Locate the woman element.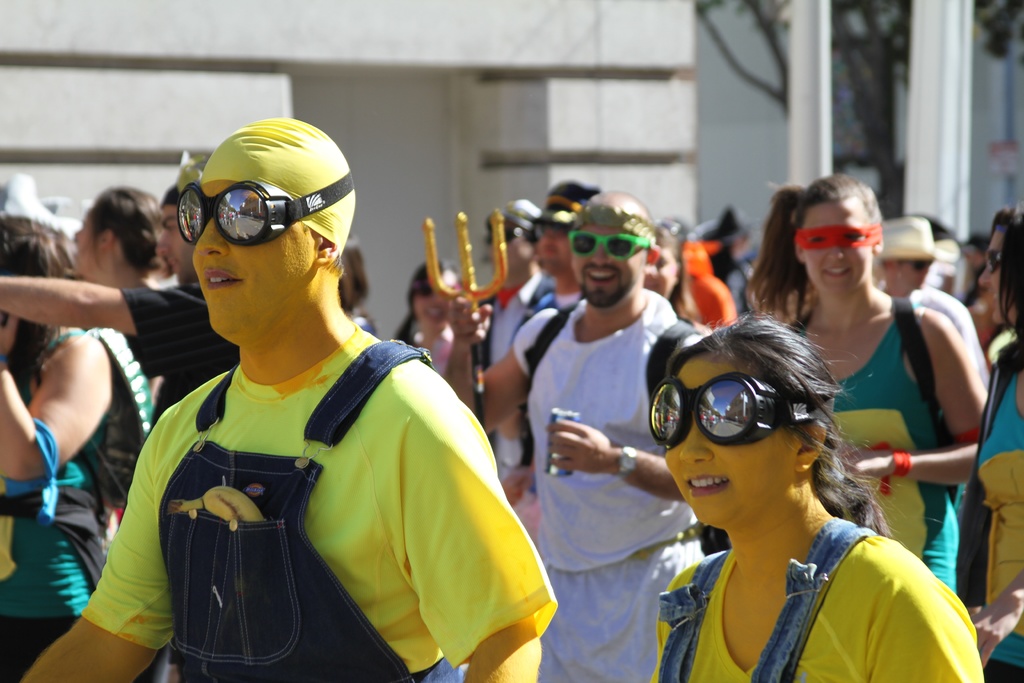
Element bbox: left=0, top=217, right=148, bottom=682.
